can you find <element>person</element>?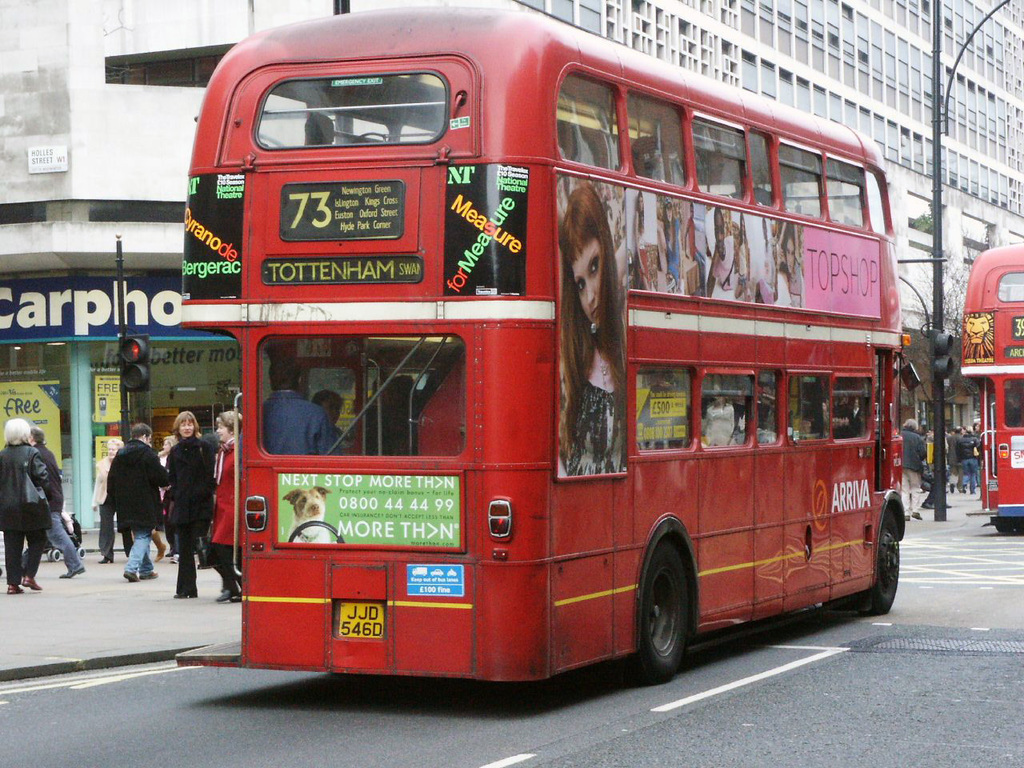
Yes, bounding box: crop(296, 389, 350, 458).
